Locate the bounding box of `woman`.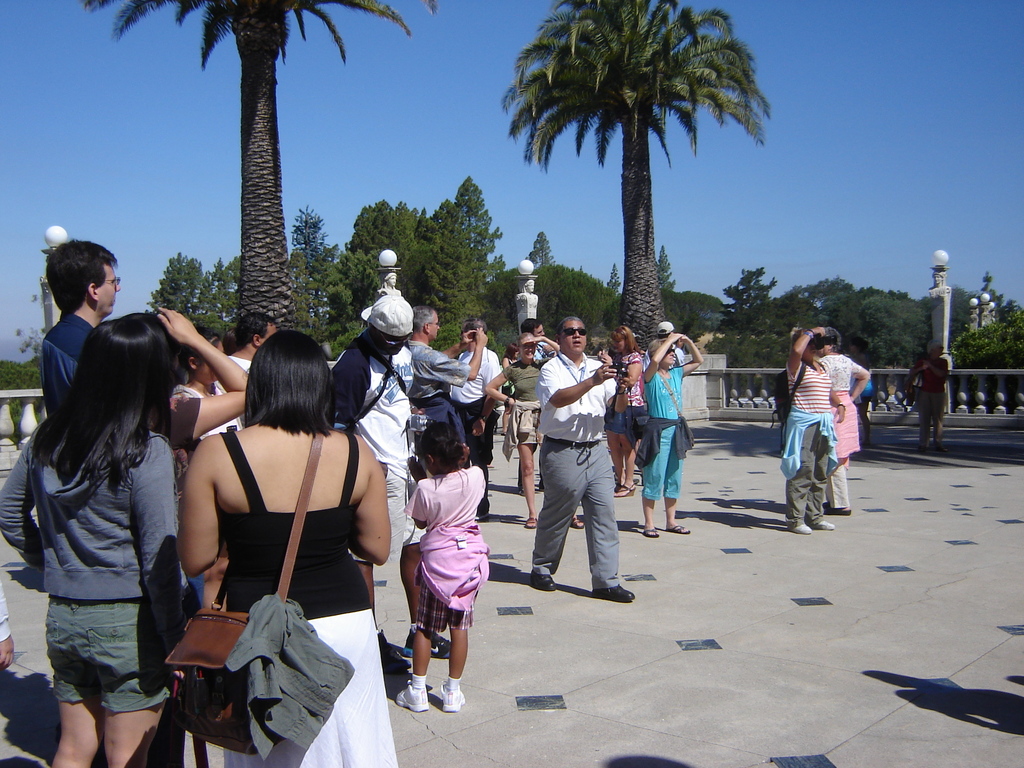
Bounding box: {"x1": 484, "y1": 331, "x2": 586, "y2": 529}.
